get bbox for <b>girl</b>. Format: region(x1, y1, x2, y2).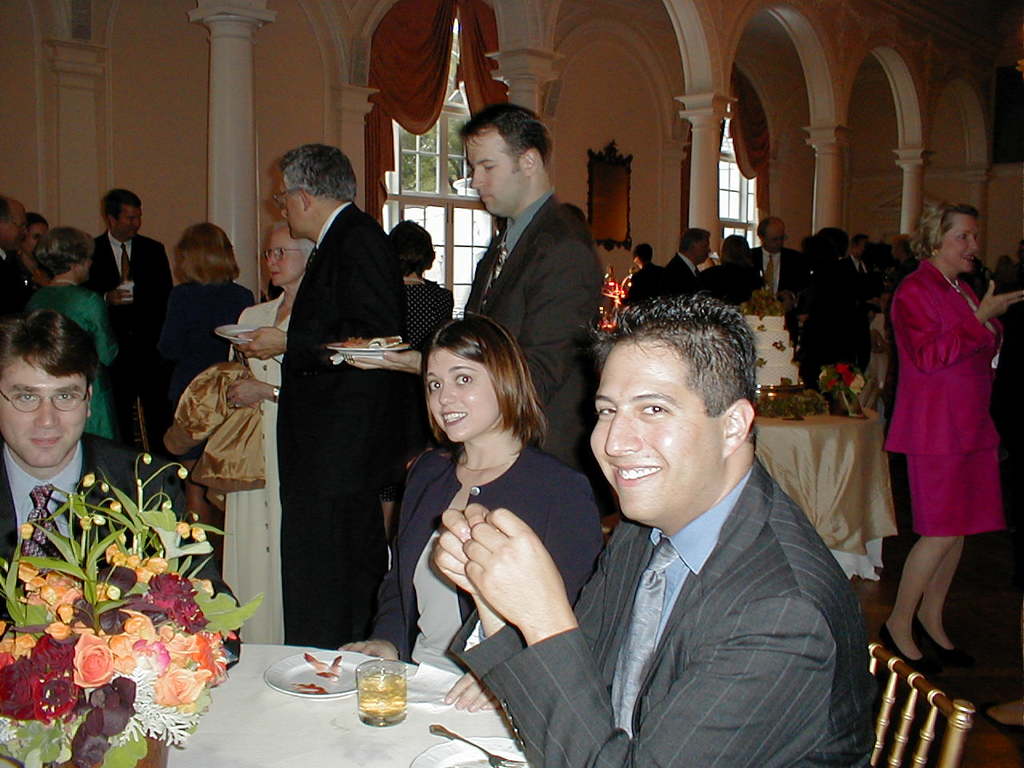
region(339, 318, 611, 709).
